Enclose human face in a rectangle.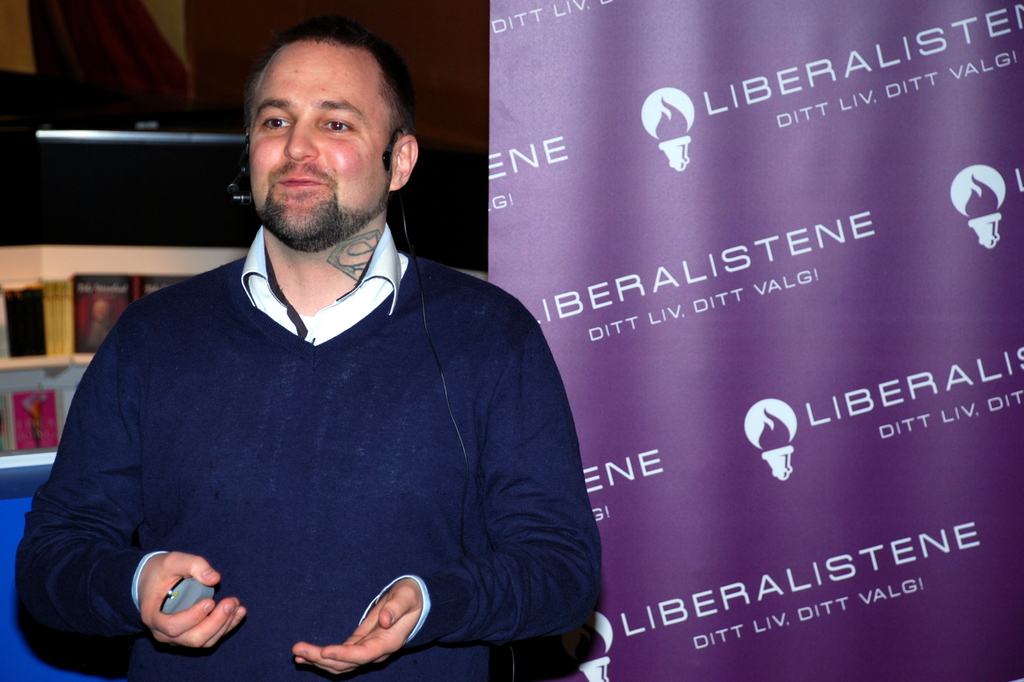
248/36/397/243.
